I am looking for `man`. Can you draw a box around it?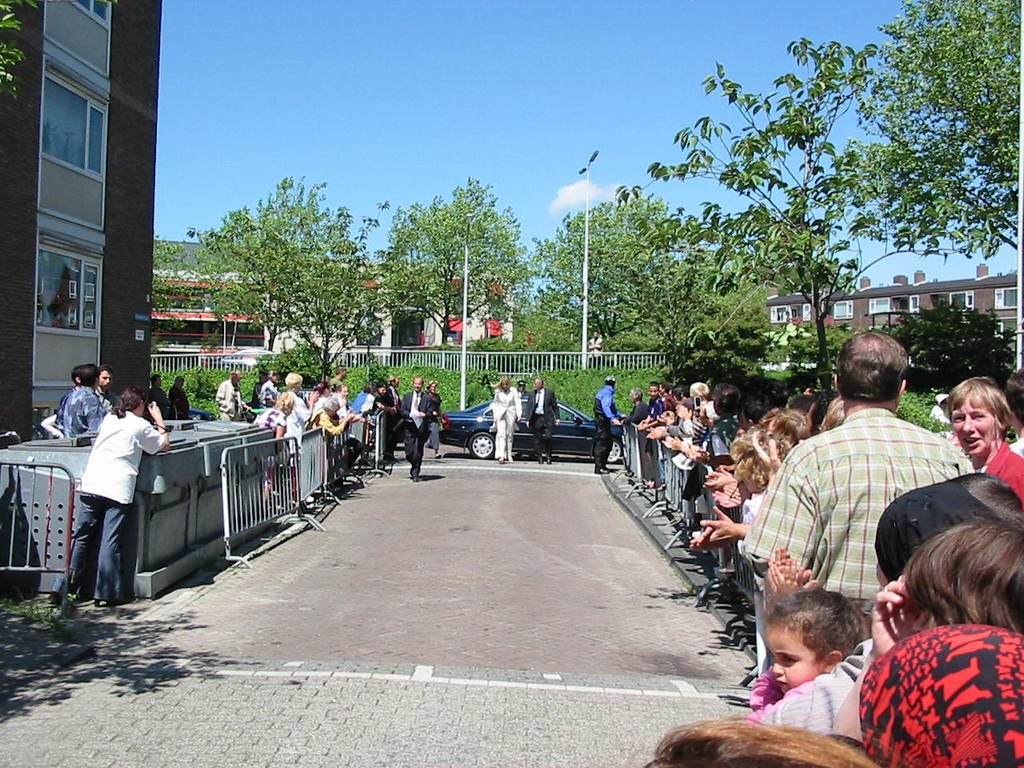
Sure, the bounding box is pyautogui.locateOnScreen(594, 376, 622, 474).
